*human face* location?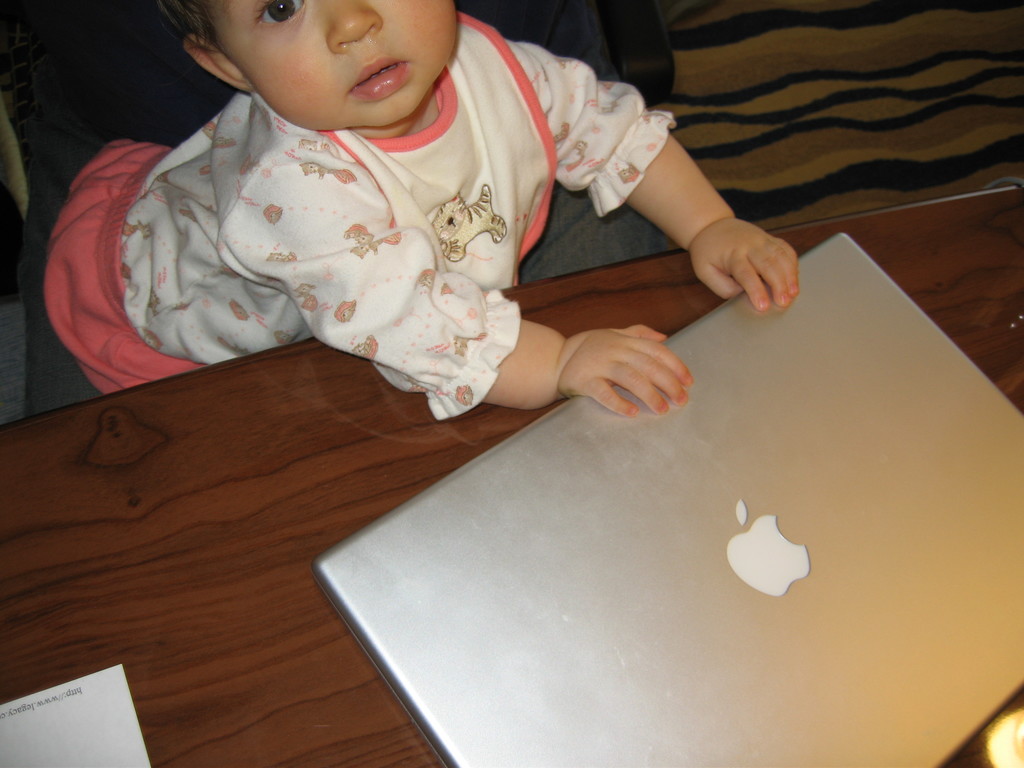
(left=205, top=0, right=454, bottom=124)
